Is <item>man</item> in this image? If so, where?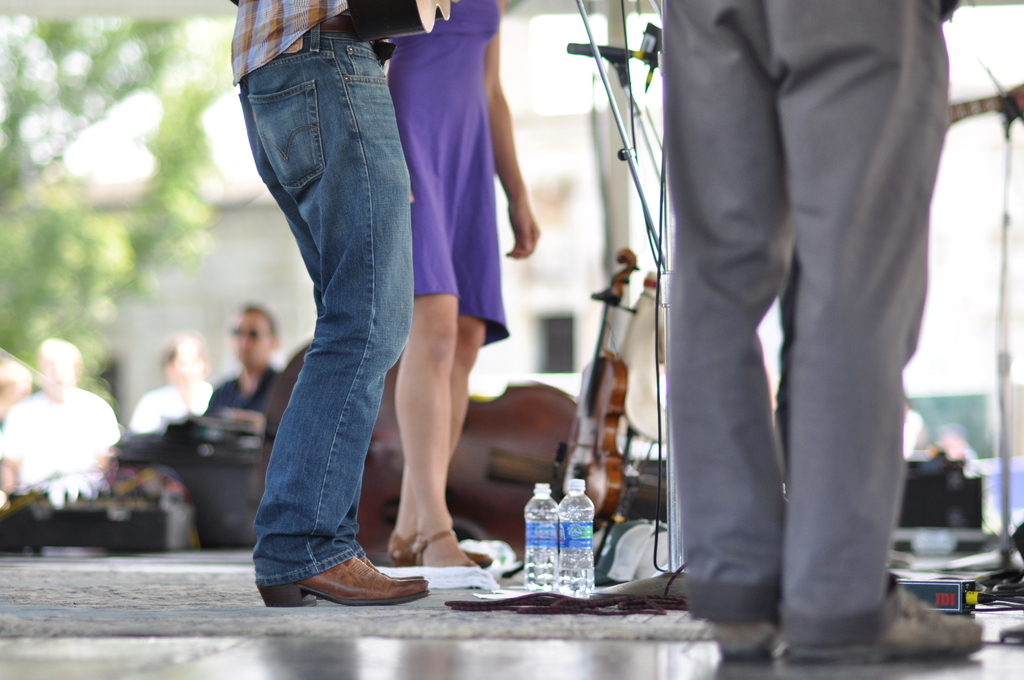
Yes, at bbox(0, 350, 35, 498).
